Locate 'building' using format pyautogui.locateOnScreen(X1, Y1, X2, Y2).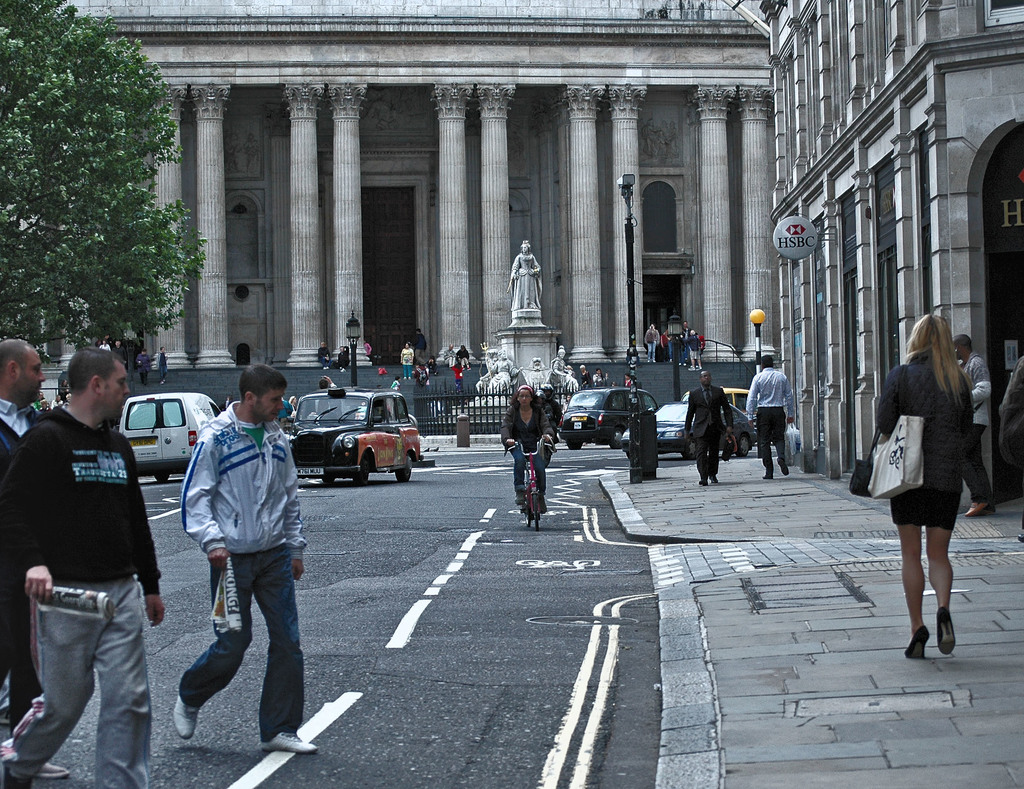
pyautogui.locateOnScreen(767, 0, 1023, 479).
